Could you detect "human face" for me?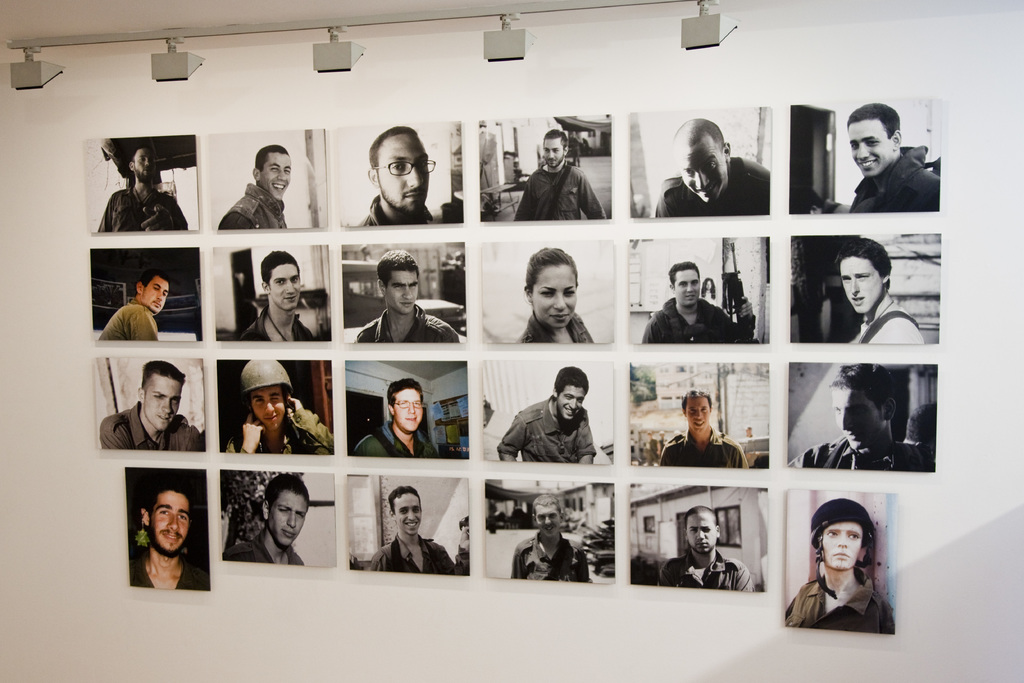
Detection result: [x1=261, y1=151, x2=294, y2=199].
